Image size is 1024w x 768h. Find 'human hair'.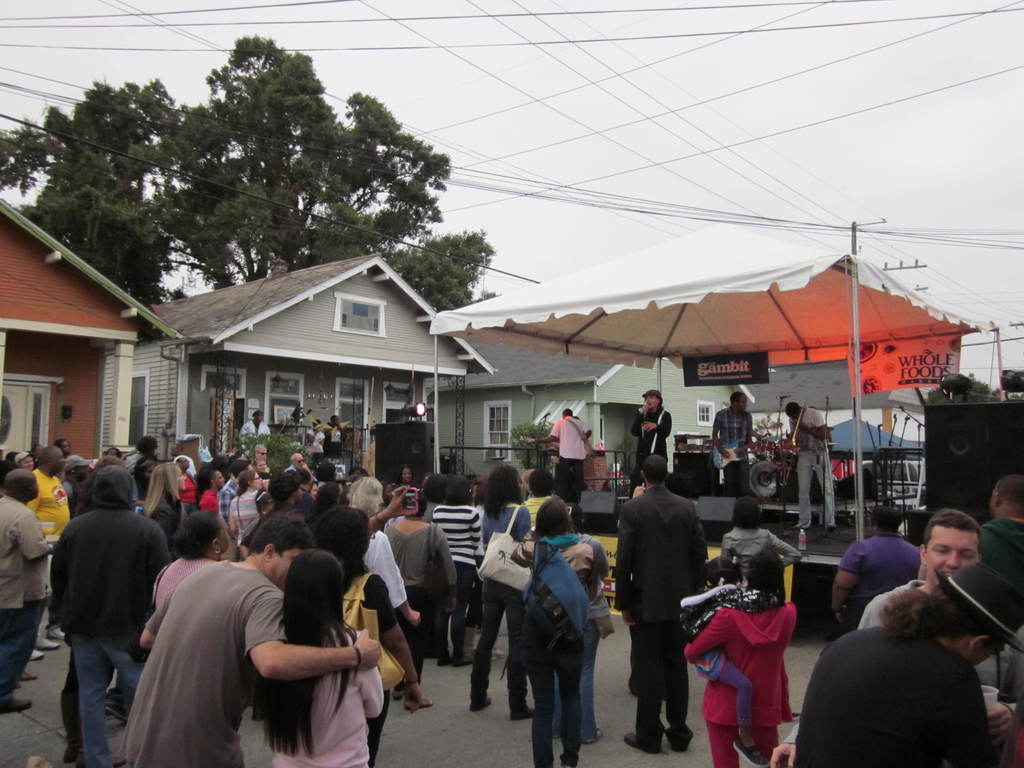
select_region(534, 497, 570, 539).
